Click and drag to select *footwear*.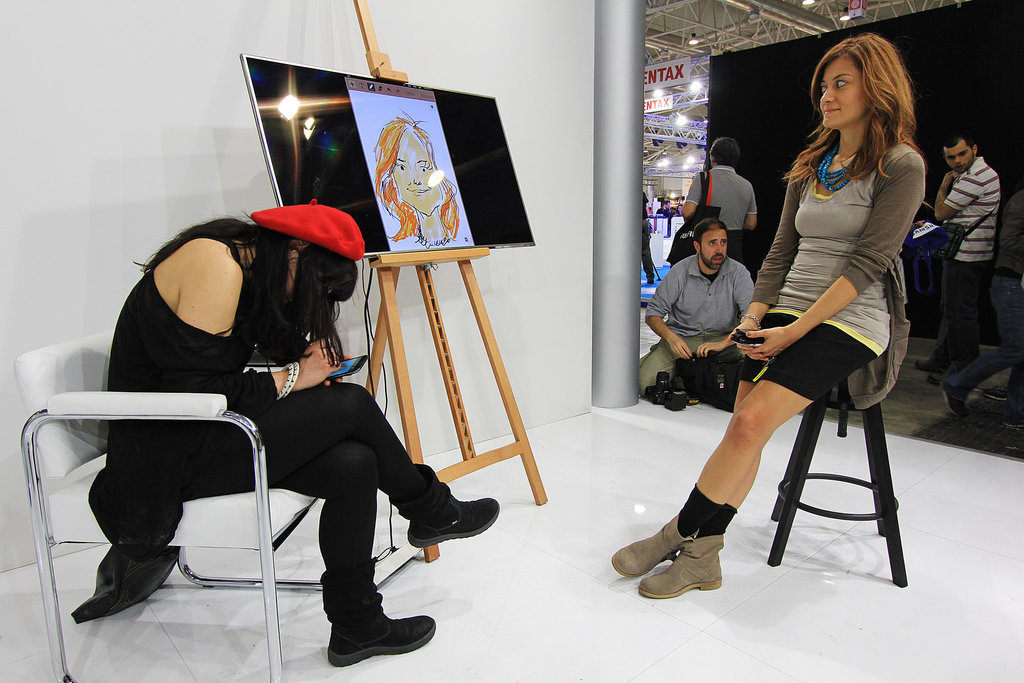
Selection: {"x1": 635, "y1": 531, "x2": 724, "y2": 600}.
